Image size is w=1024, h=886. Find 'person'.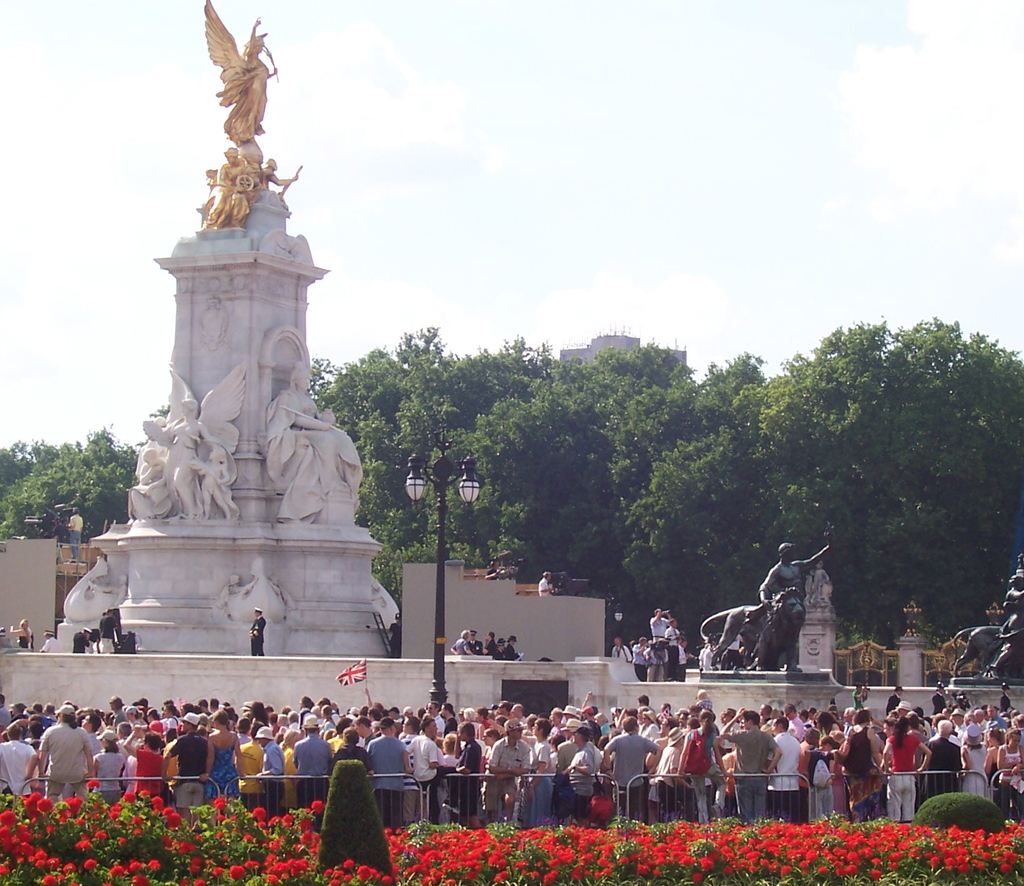
locate(239, 17, 287, 140).
